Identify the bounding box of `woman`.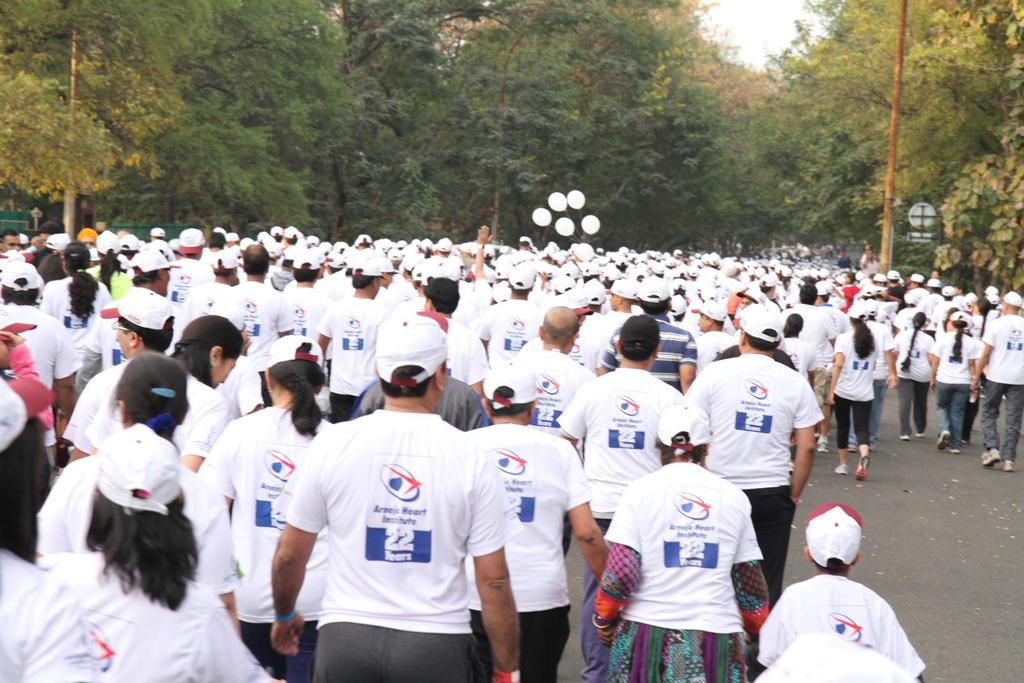
l=590, t=408, r=772, b=682.
